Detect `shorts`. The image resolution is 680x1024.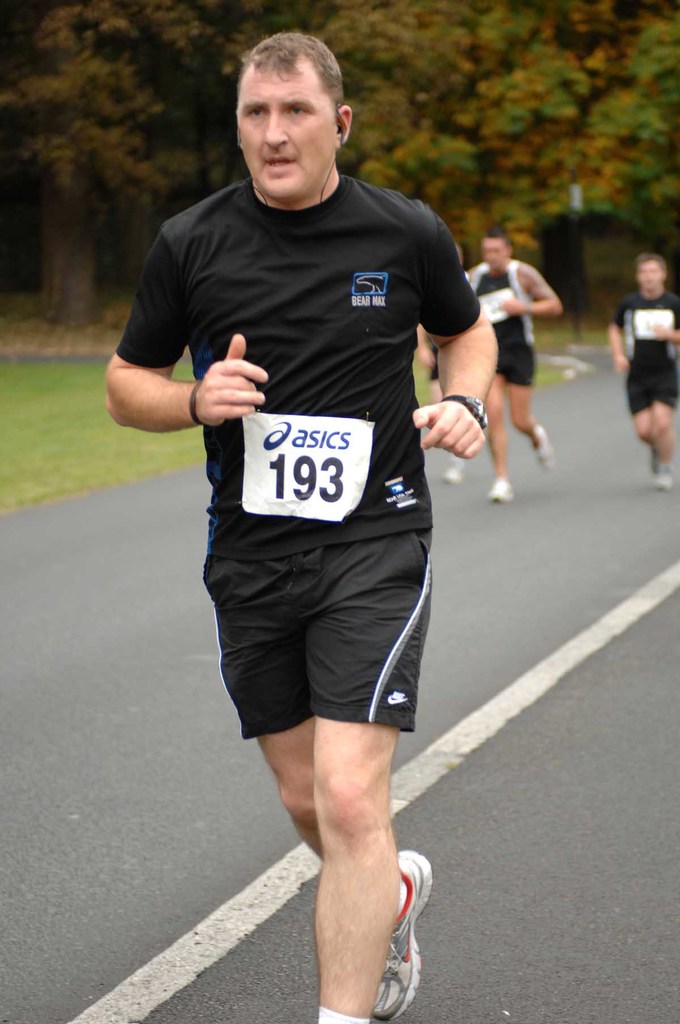
218,570,426,727.
